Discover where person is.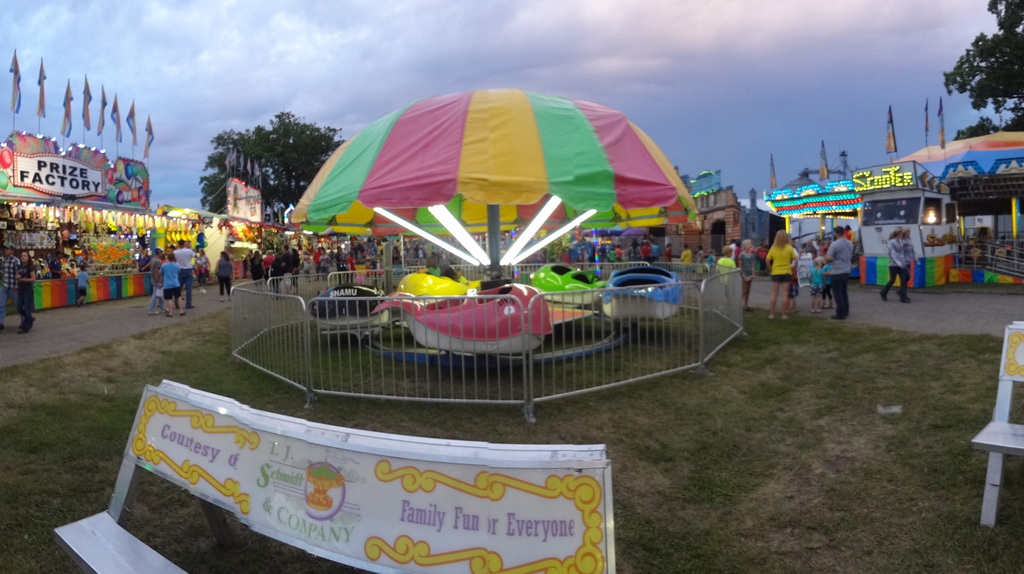
Discovered at detection(134, 248, 157, 274).
